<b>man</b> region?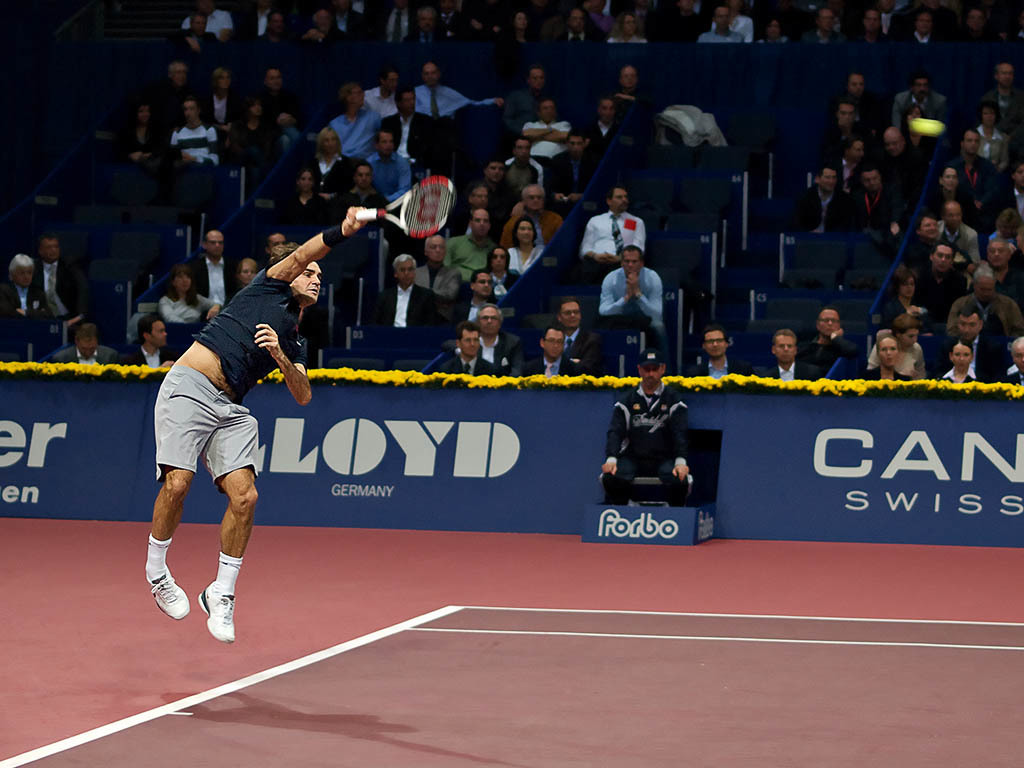
rect(517, 97, 568, 171)
